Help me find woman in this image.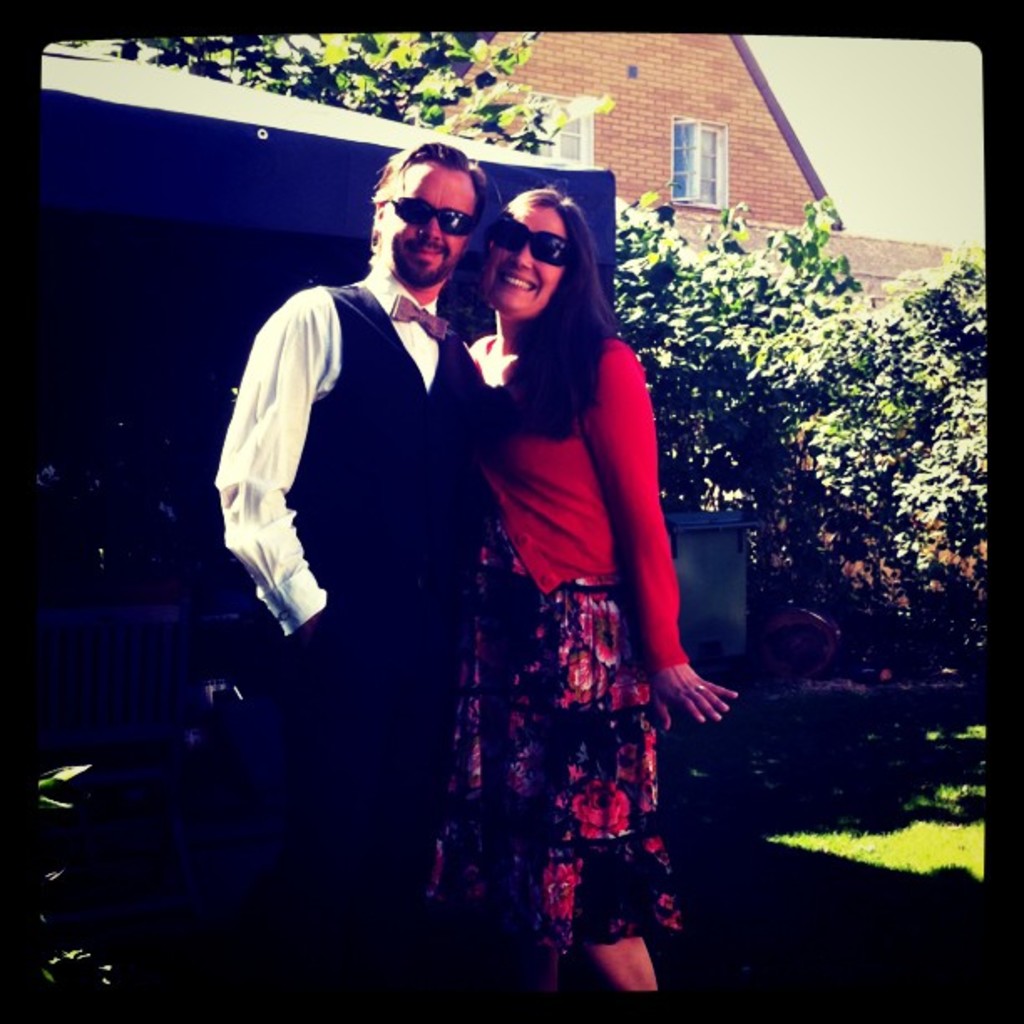
Found it: 430:201:703:893.
